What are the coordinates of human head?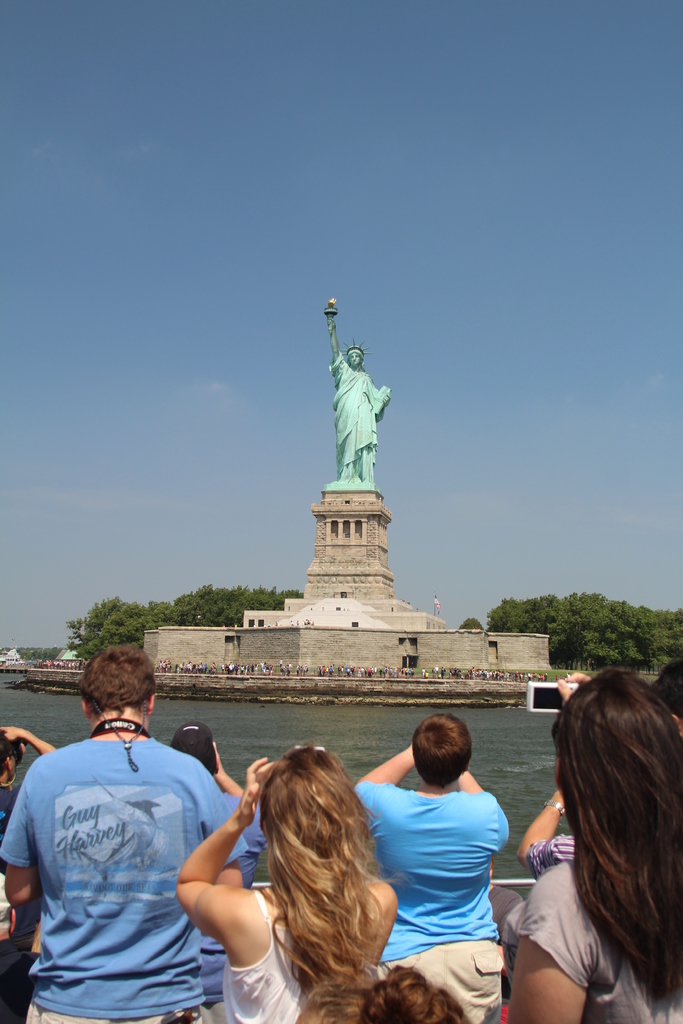
bbox=(262, 744, 360, 855).
